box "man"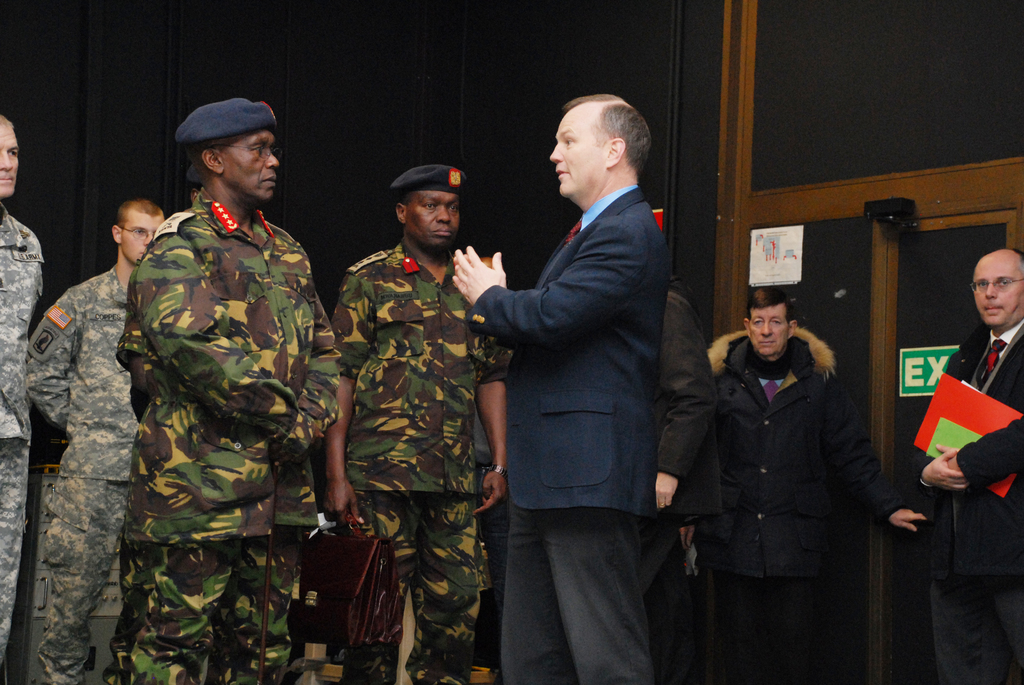
rect(454, 81, 698, 663)
